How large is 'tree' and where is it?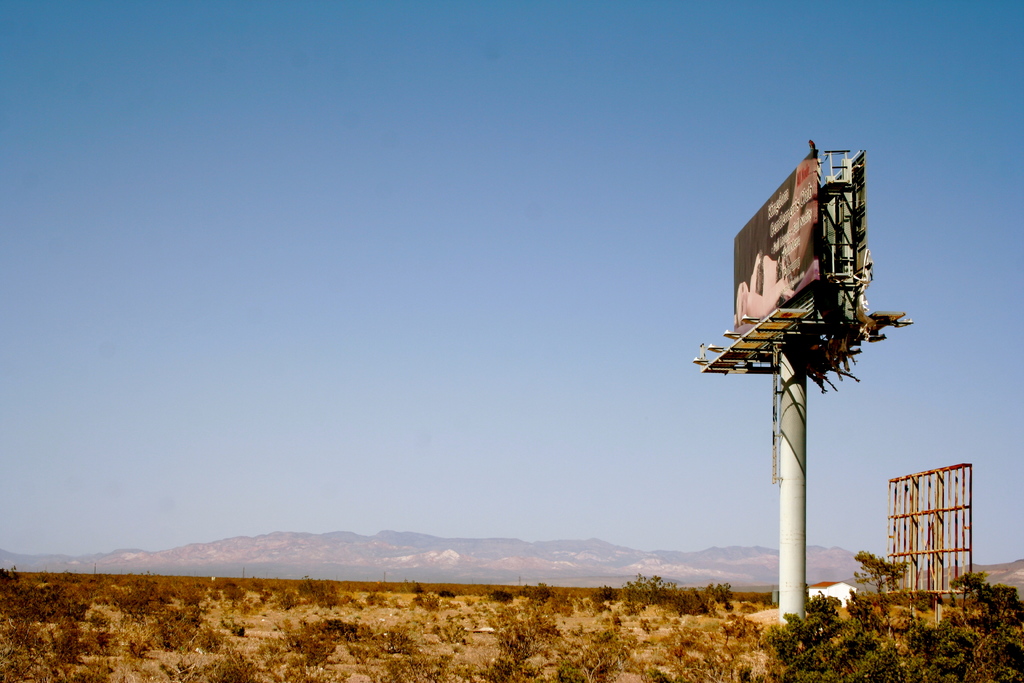
Bounding box: rect(917, 571, 1023, 682).
